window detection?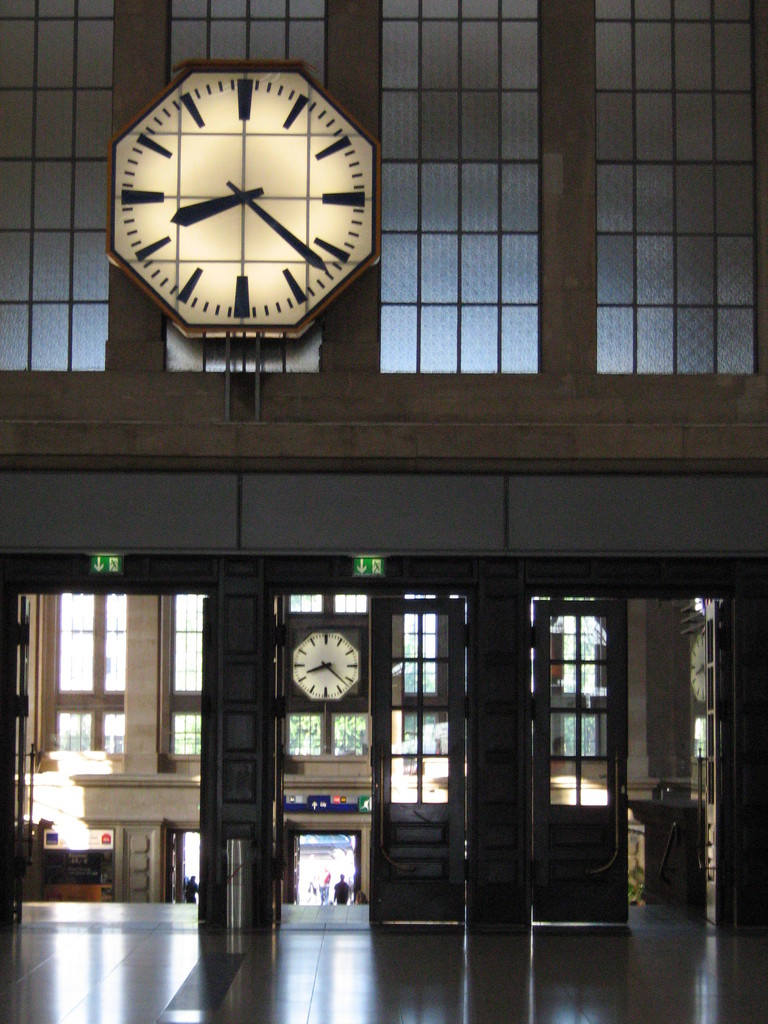
<region>177, 595, 205, 693</region>
